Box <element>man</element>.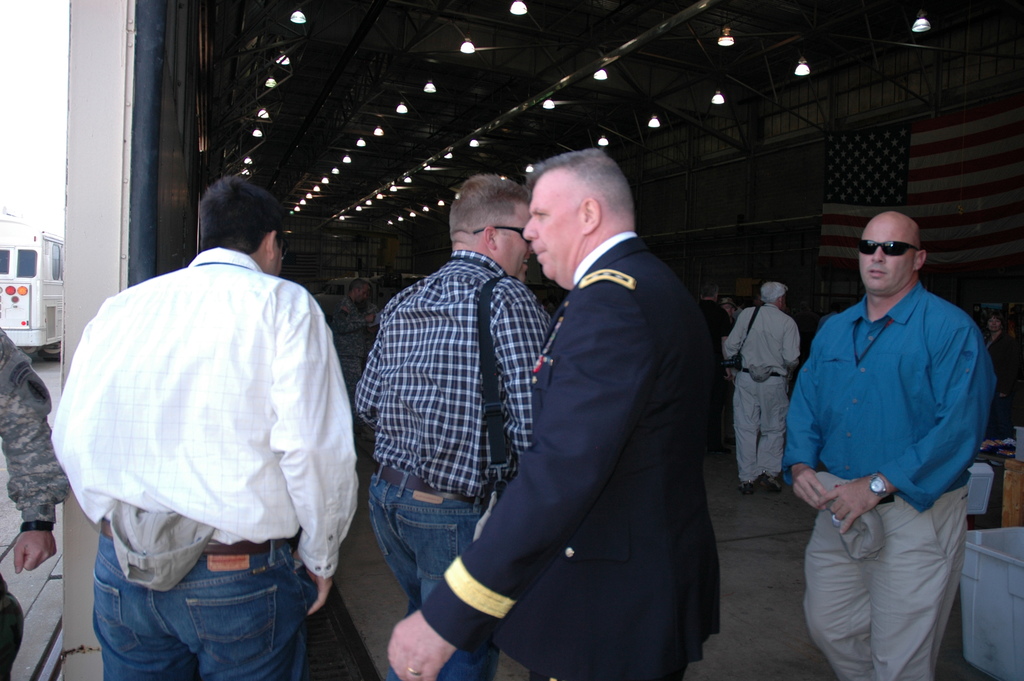
<box>693,279,743,376</box>.
